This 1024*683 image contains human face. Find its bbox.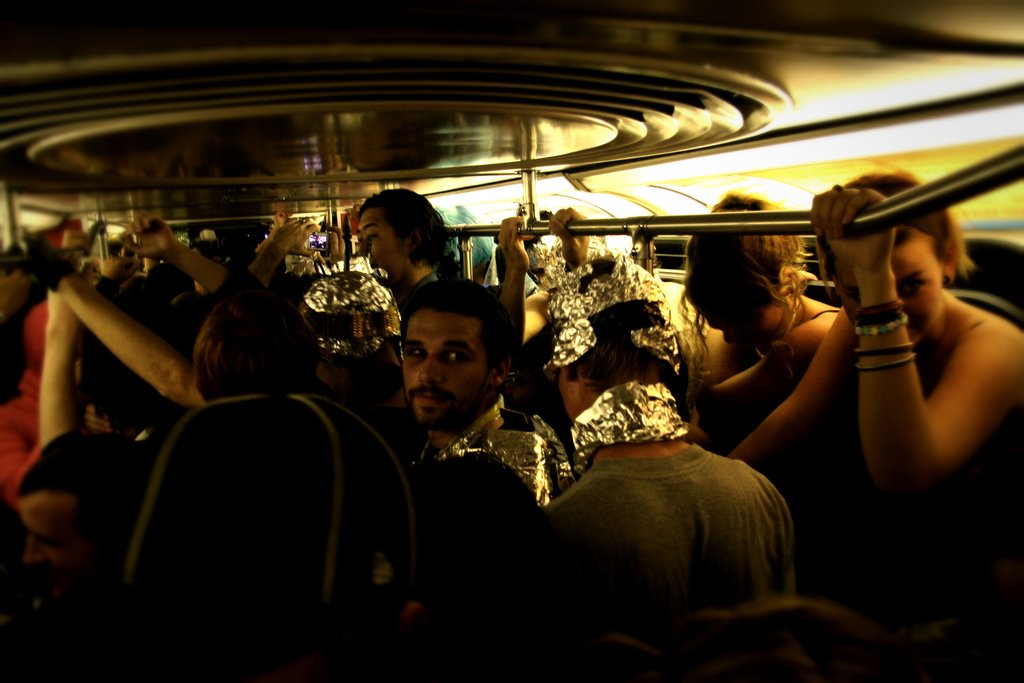
left=355, top=202, right=416, bottom=291.
